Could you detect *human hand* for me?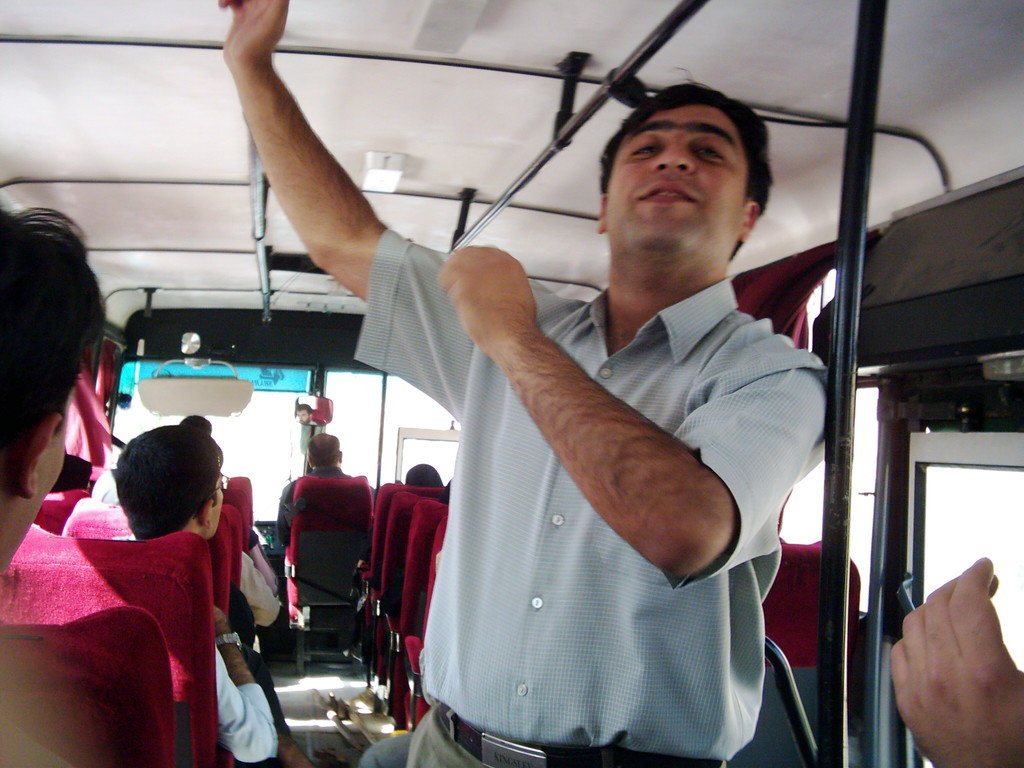
Detection result: 886 559 1021 767.
